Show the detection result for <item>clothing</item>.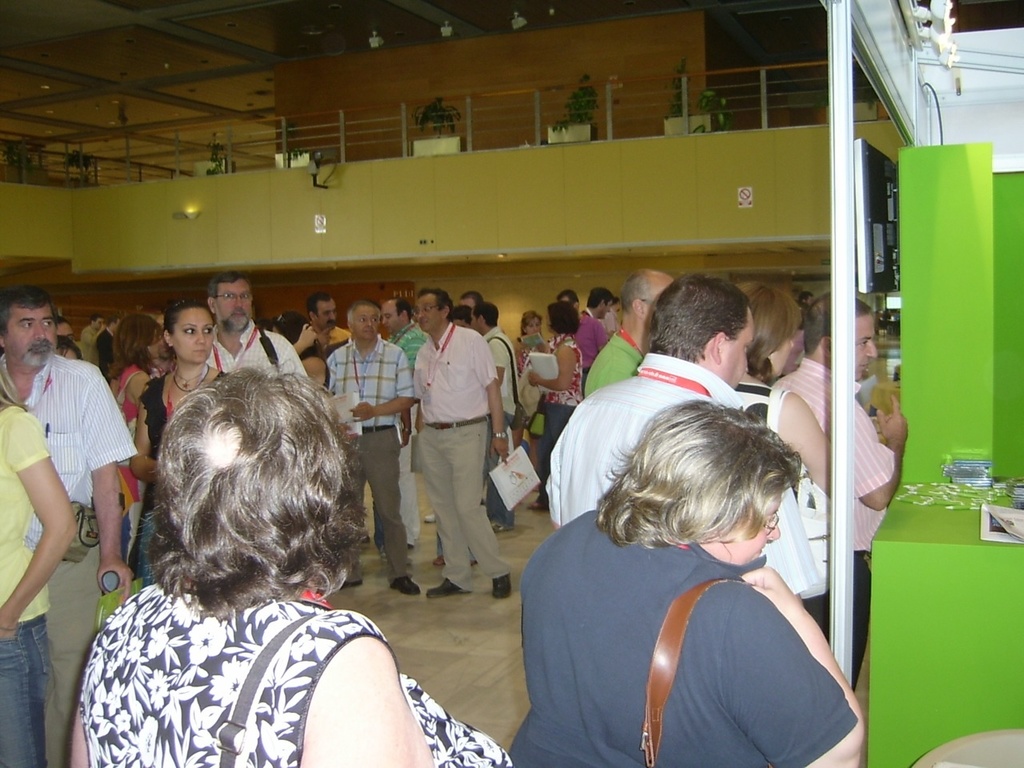
BBox(522, 521, 848, 767).
